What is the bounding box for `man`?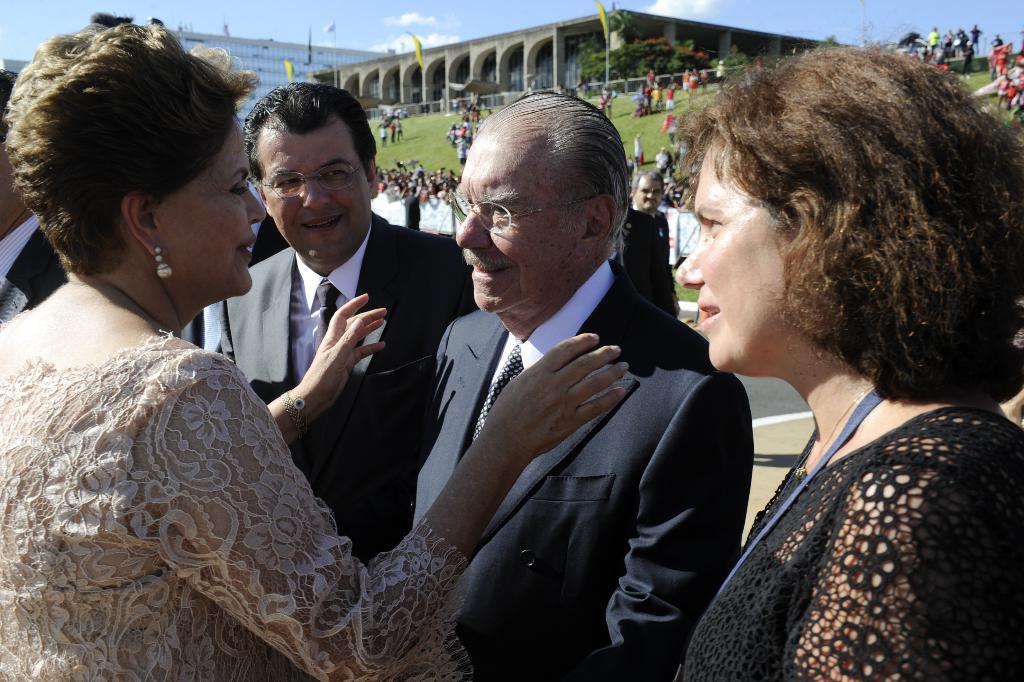
212:76:497:577.
